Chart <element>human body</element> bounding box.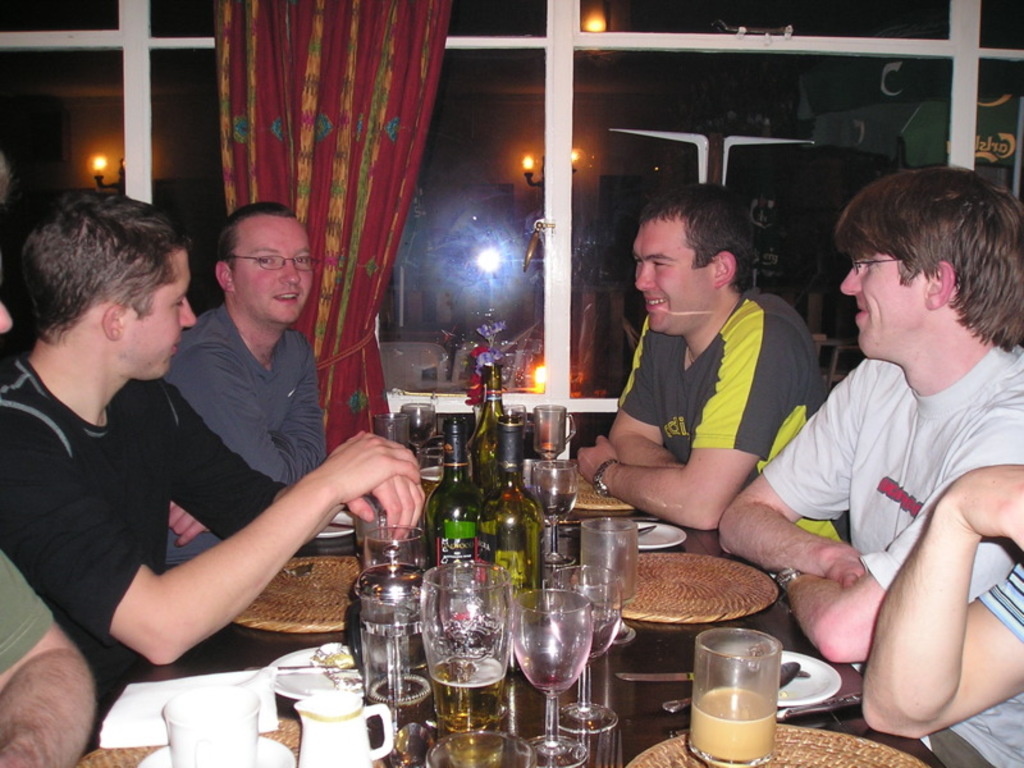
Charted: [0,186,424,746].
